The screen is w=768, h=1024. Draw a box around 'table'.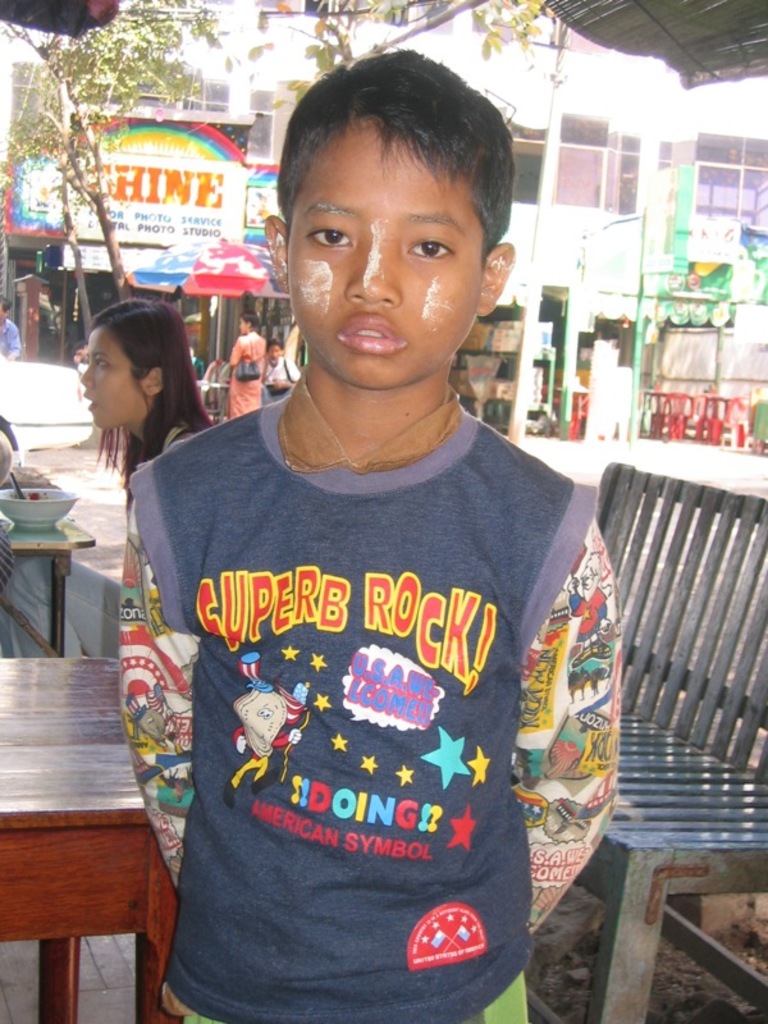
bbox(0, 655, 180, 1023).
